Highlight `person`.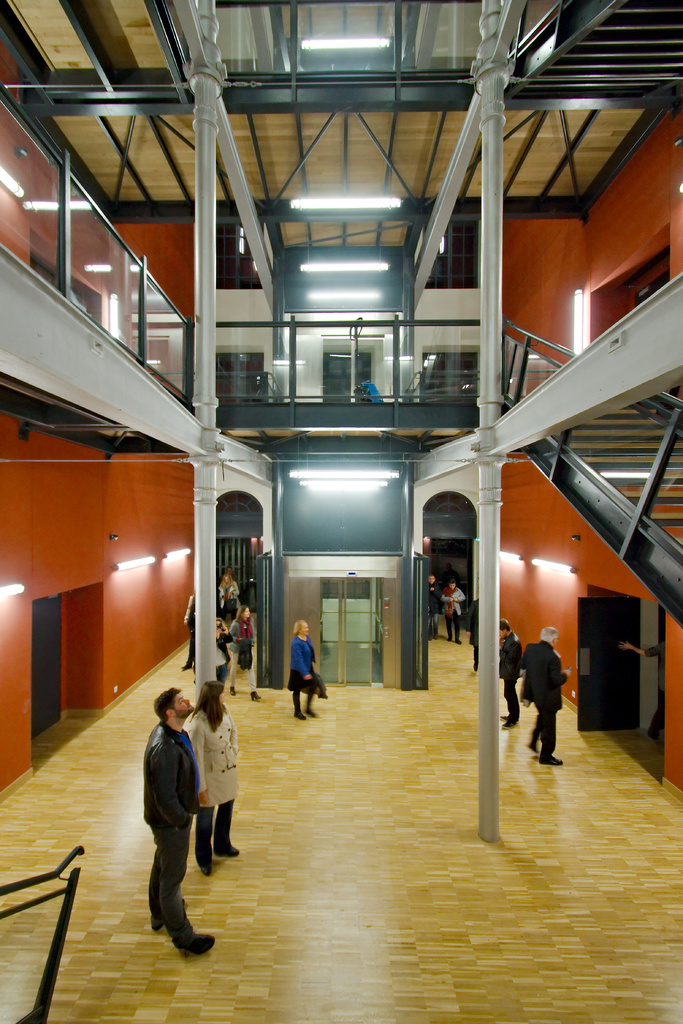
Highlighted region: (x1=519, y1=629, x2=573, y2=765).
